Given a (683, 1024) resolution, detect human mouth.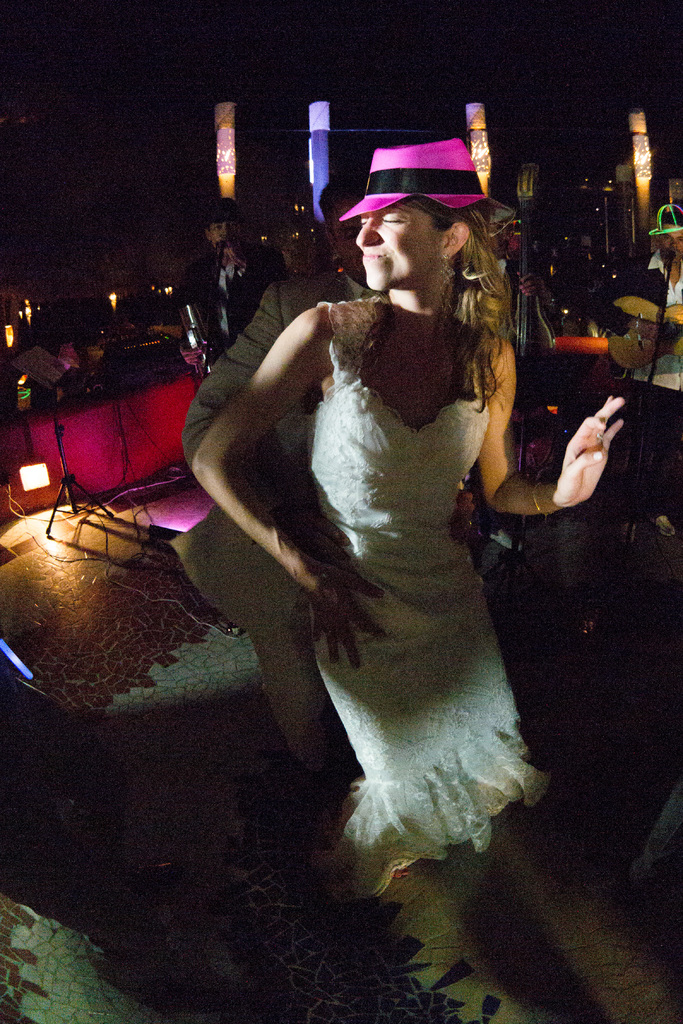
<bbox>357, 248, 388, 268</bbox>.
